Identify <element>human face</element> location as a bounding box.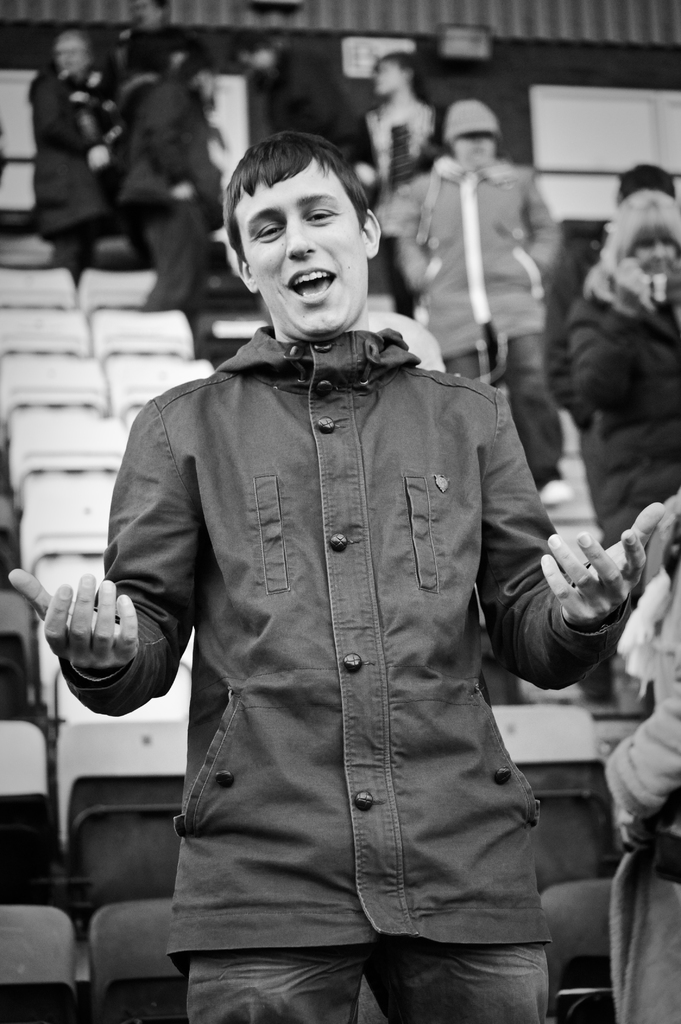
pyautogui.locateOnScreen(638, 228, 680, 271).
